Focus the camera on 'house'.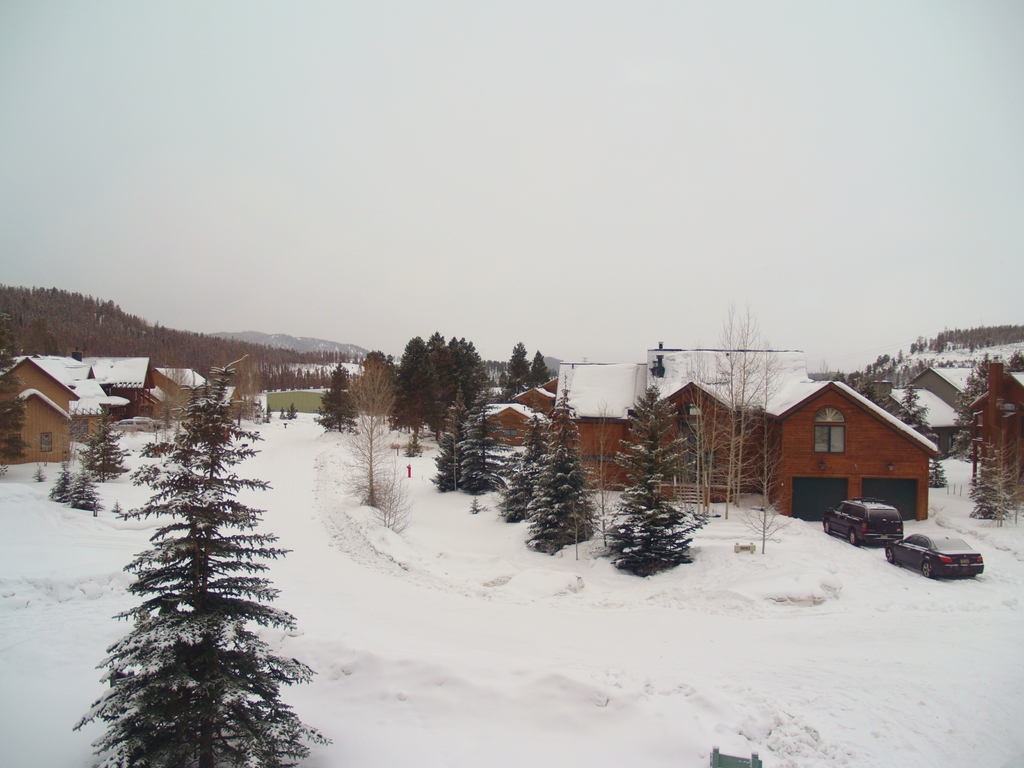
Focus region: bbox=[80, 356, 159, 428].
